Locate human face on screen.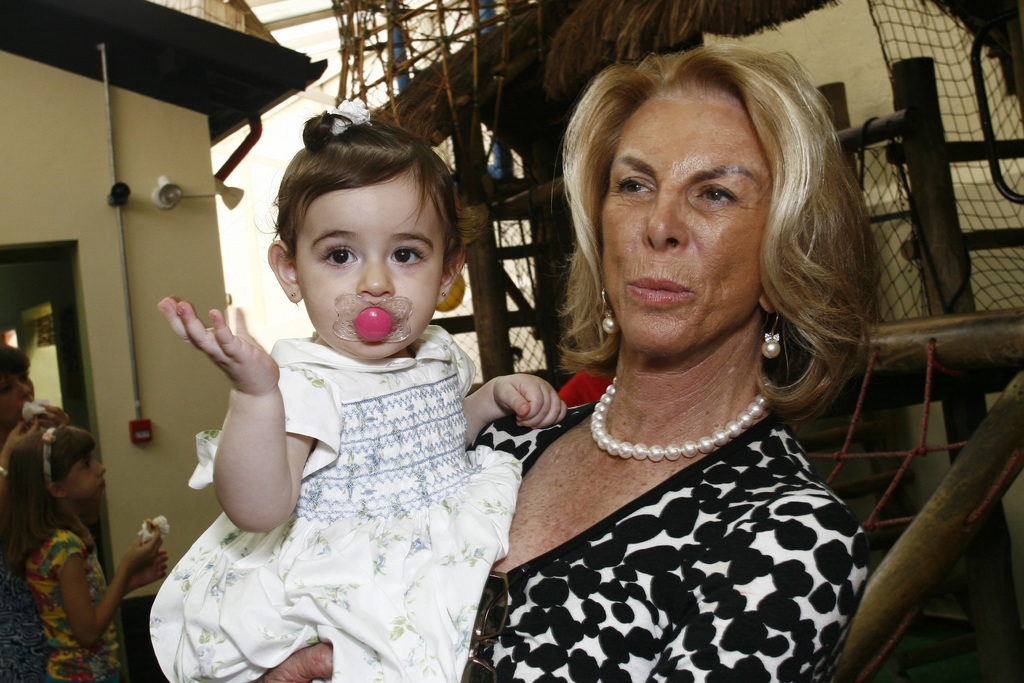
On screen at 600:99:772:352.
